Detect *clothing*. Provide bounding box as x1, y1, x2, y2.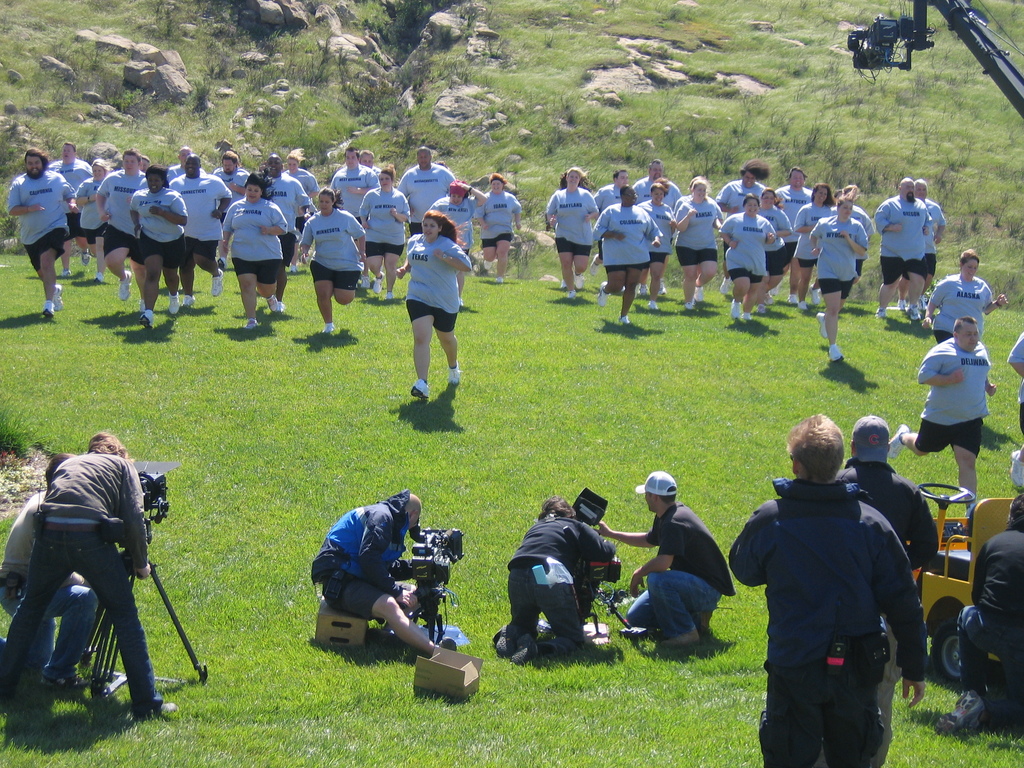
956, 527, 1023, 728.
